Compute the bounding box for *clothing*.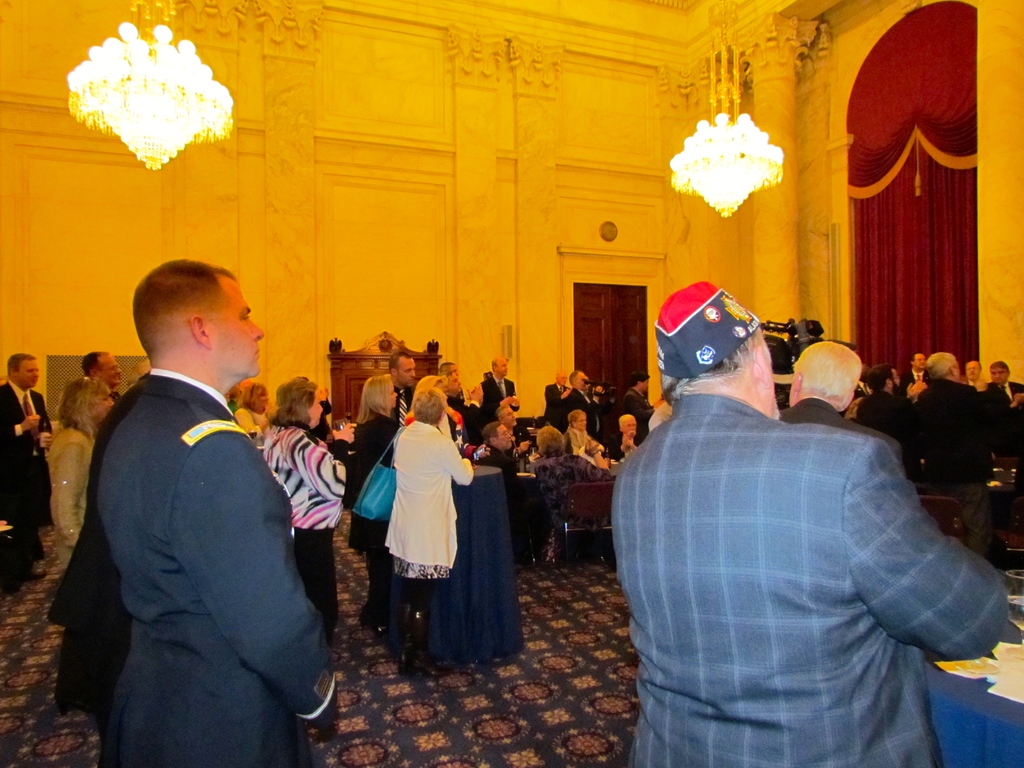
bbox=(919, 372, 985, 568).
